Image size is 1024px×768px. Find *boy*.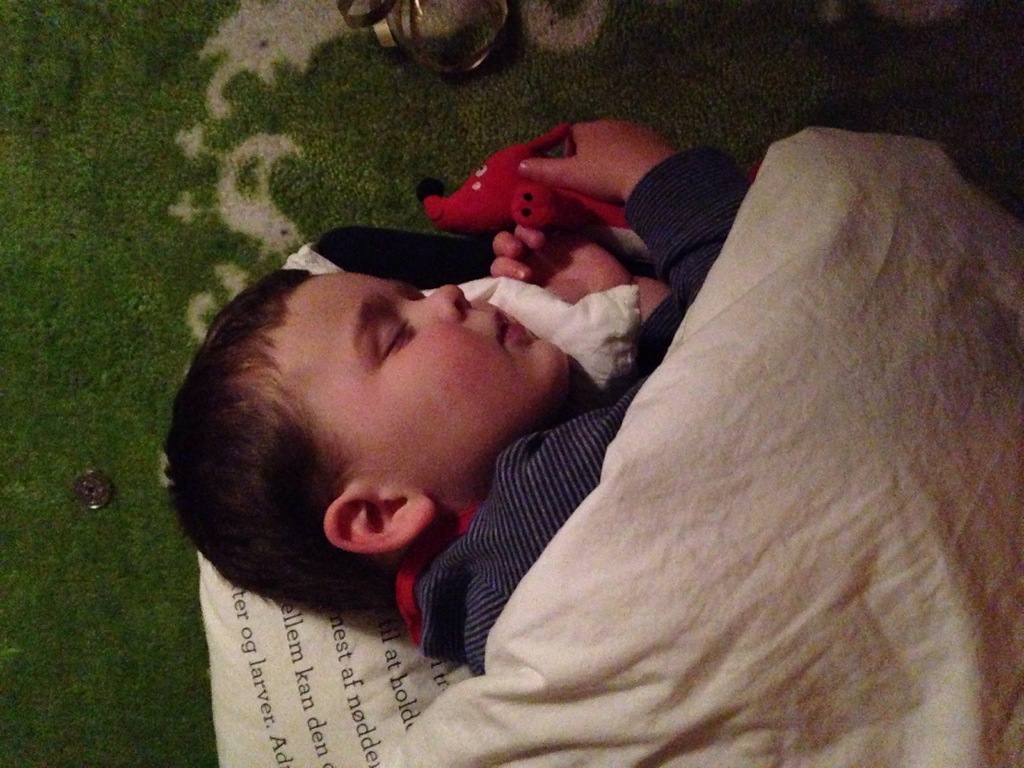
[x1=230, y1=97, x2=960, y2=751].
